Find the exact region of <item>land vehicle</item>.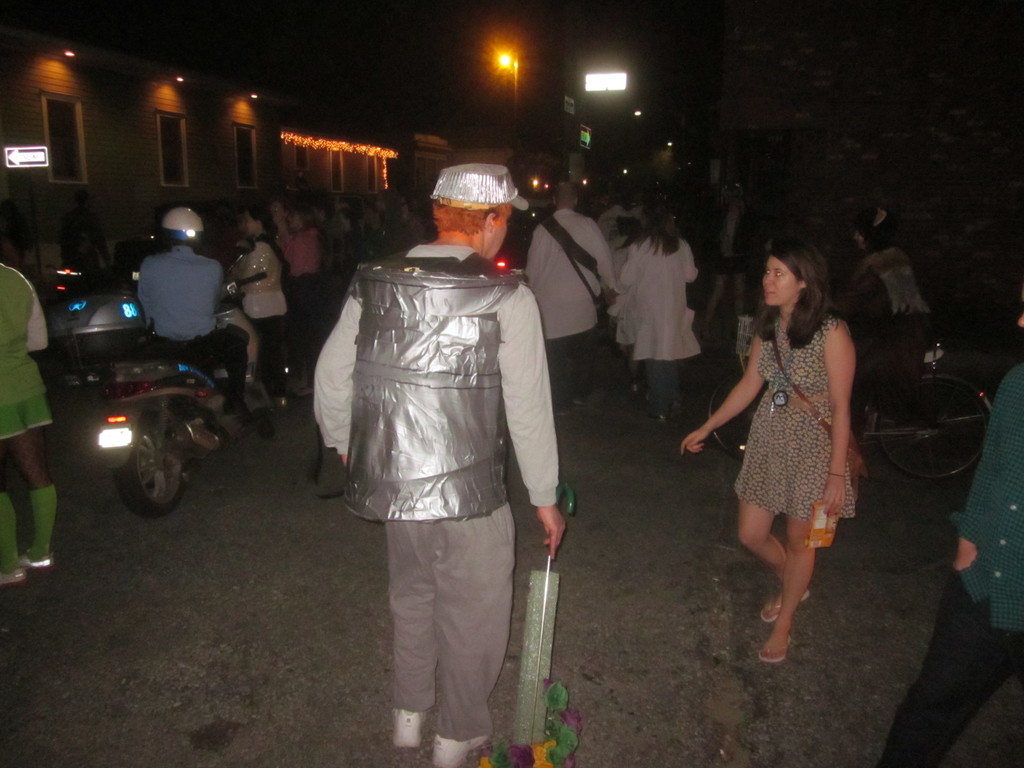
Exact region: locate(38, 258, 272, 529).
